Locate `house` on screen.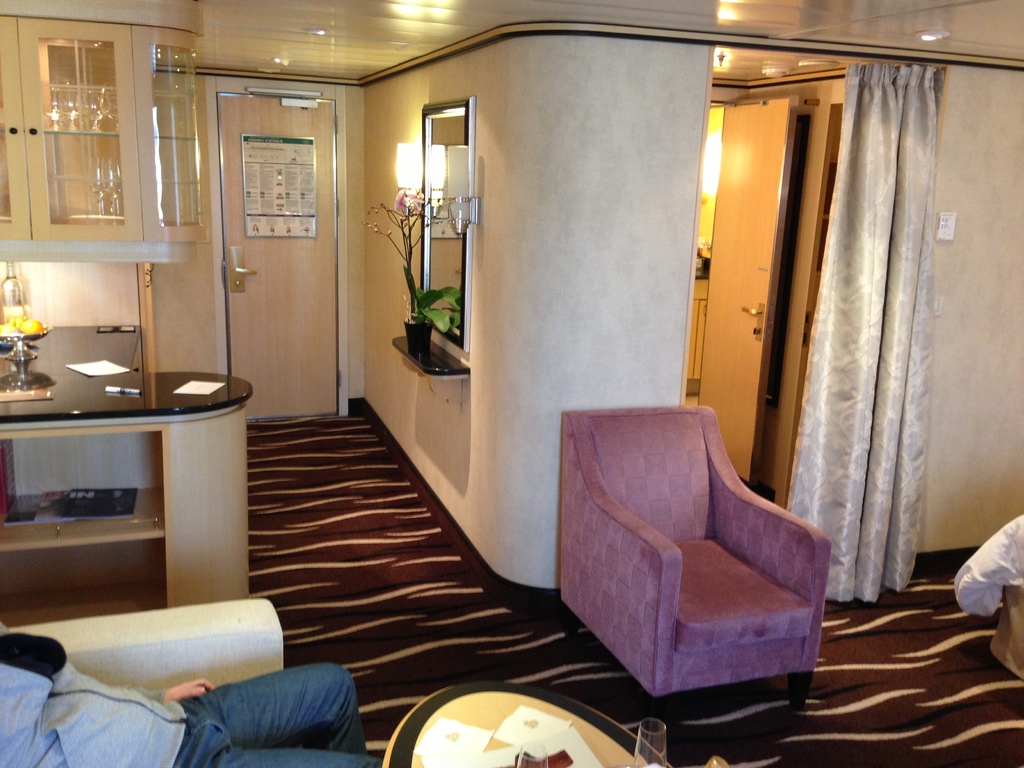
On screen at [x1=0, y1=0, x2=1023, y2=767].
